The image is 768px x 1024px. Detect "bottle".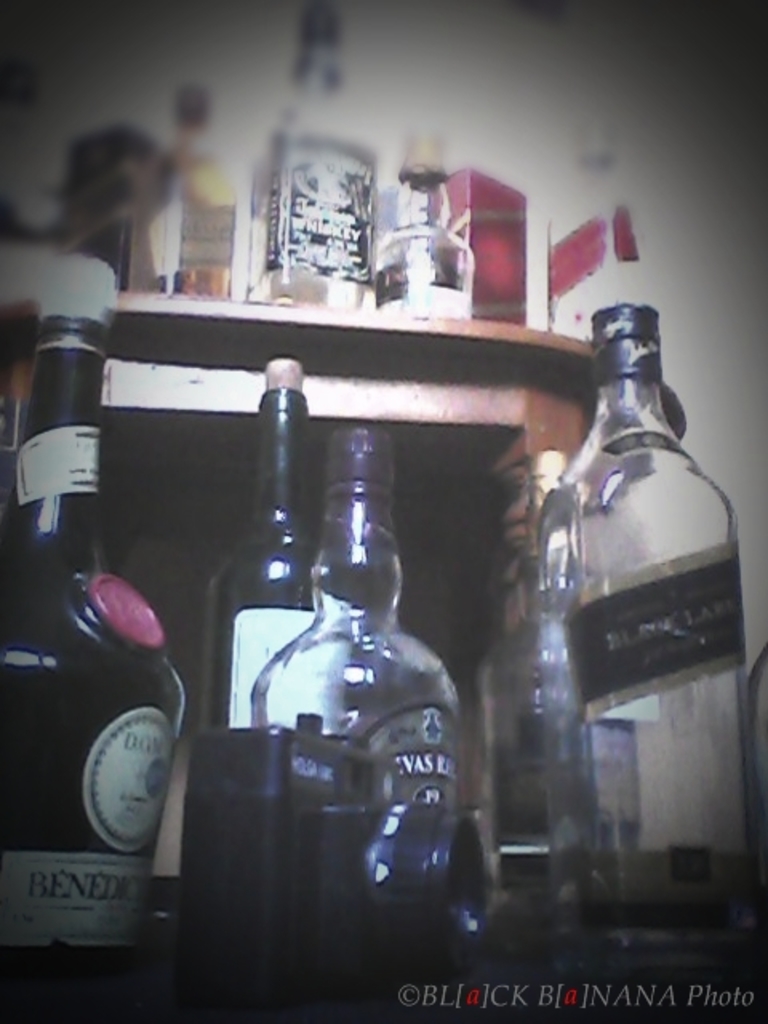
Detection: {"x1": 373, "y1": 120, "x2": 480, "y2": 330}.
